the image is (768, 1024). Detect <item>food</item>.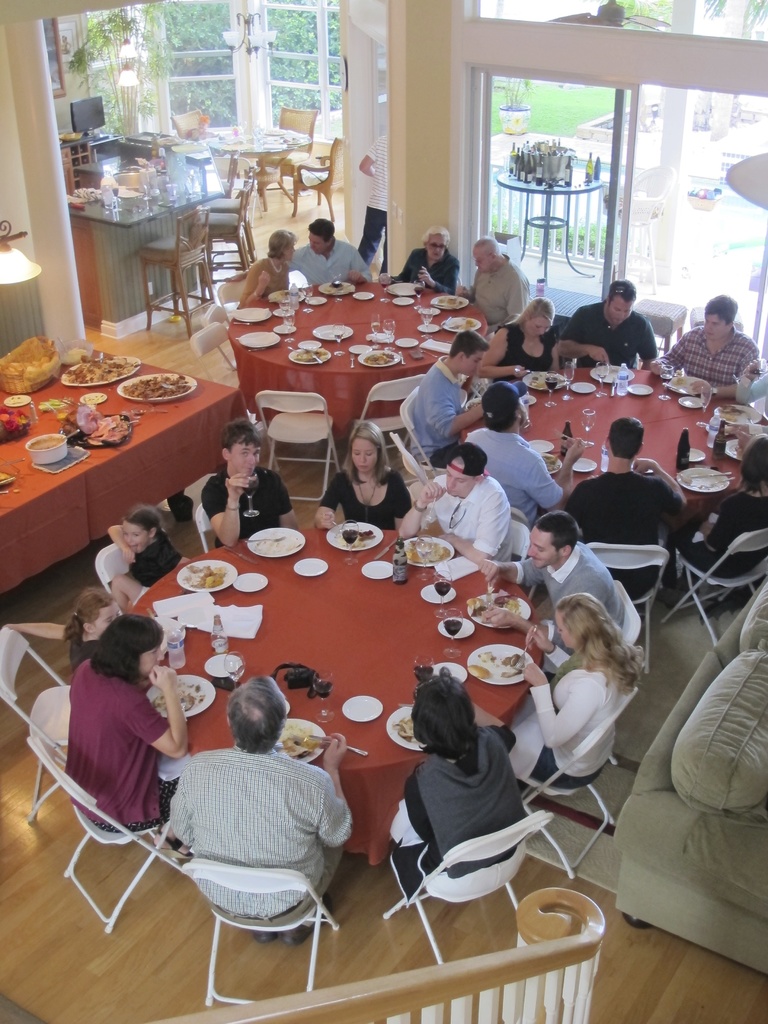
Detection: {"x1": 294, "y1": 346, "x2": 329, "y2": 362}.
